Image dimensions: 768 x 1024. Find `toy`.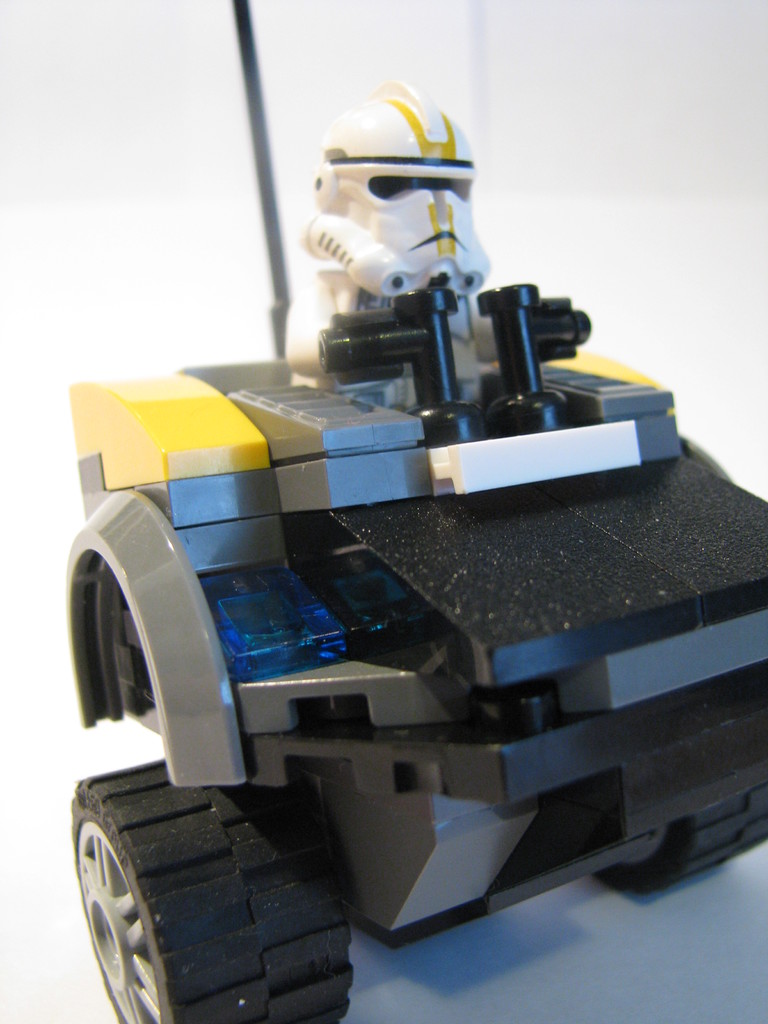
box=[18, 111, 756, 981].
